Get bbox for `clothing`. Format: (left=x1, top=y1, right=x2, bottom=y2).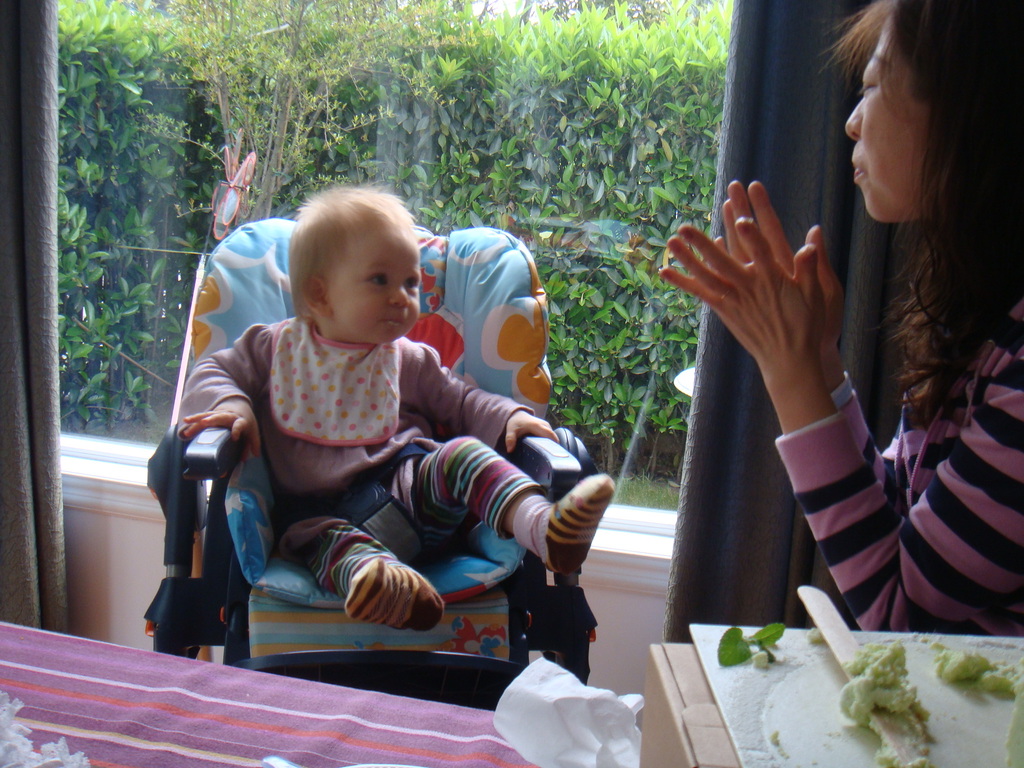
(left=177, top=303, right=616, bottom=612).
